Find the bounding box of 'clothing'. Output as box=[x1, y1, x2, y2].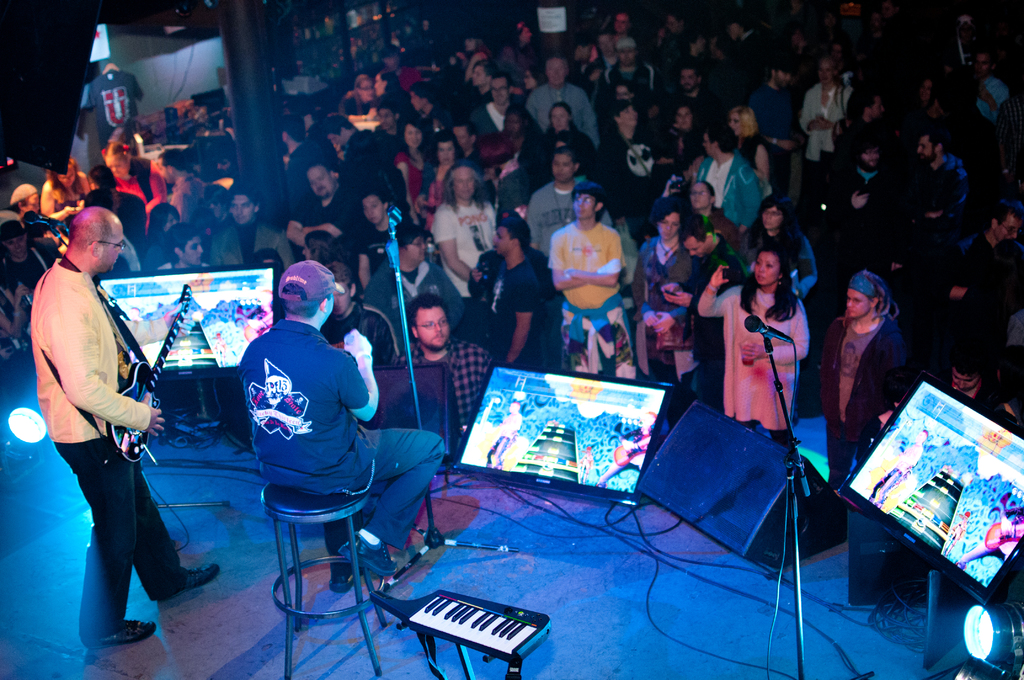
box=[84, 70, 141, 148].
